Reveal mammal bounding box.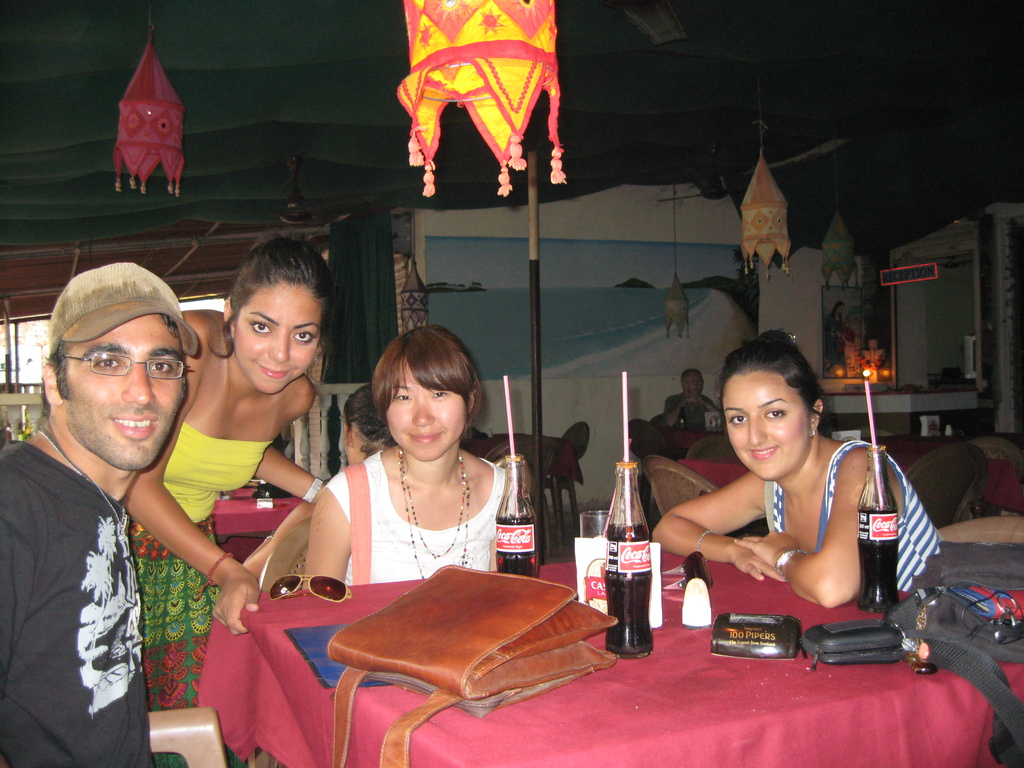
Revealed: crop(123, 230, 324, 767).
